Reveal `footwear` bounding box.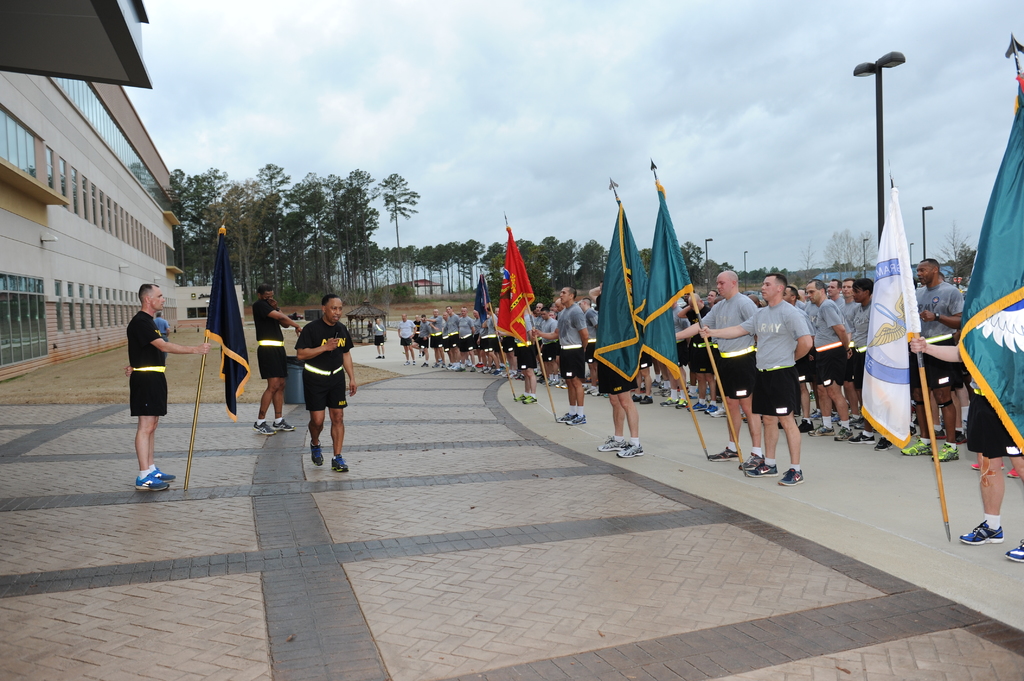
Revealed: [1006, 469, 1020, 476].
